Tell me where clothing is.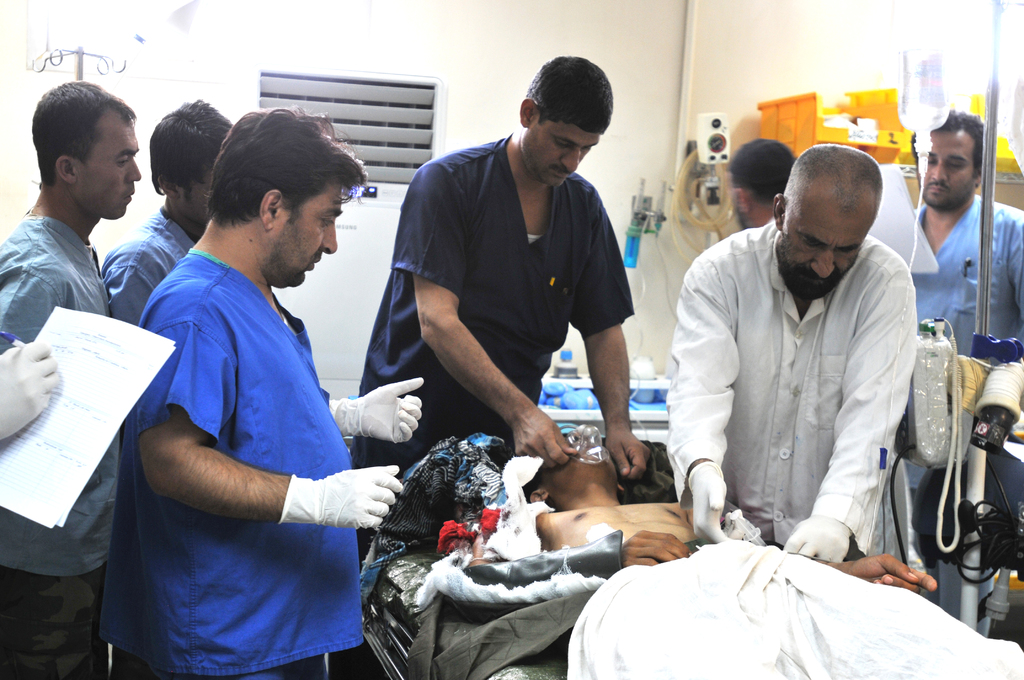
clothing is at bbox=[343, 127, 638, 572].
